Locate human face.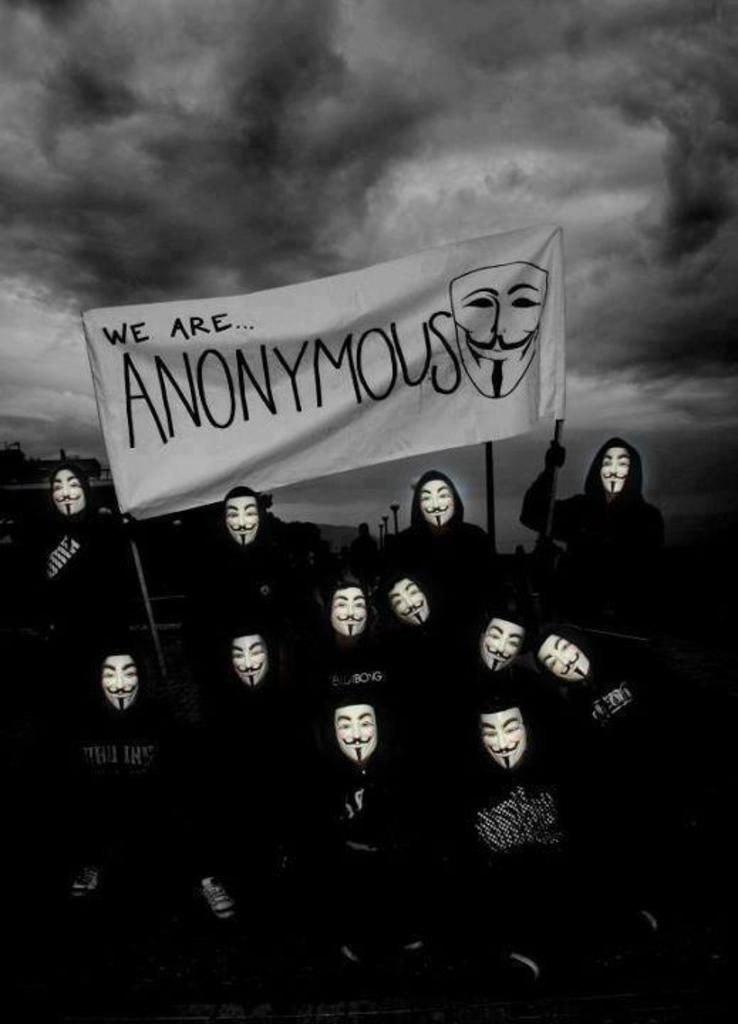
Bounding box: {"left": 422, "top": 484, "right": 458, "bottom": 522}.
